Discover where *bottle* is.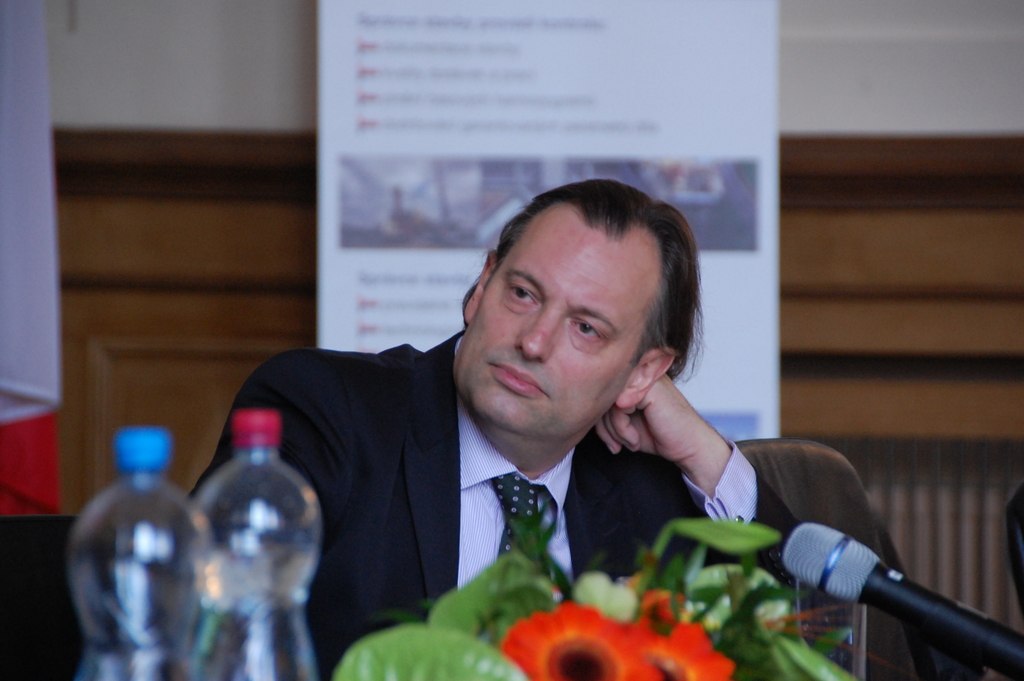
Discovered at <bbox>72, 427, 204, 680</bbox>.
